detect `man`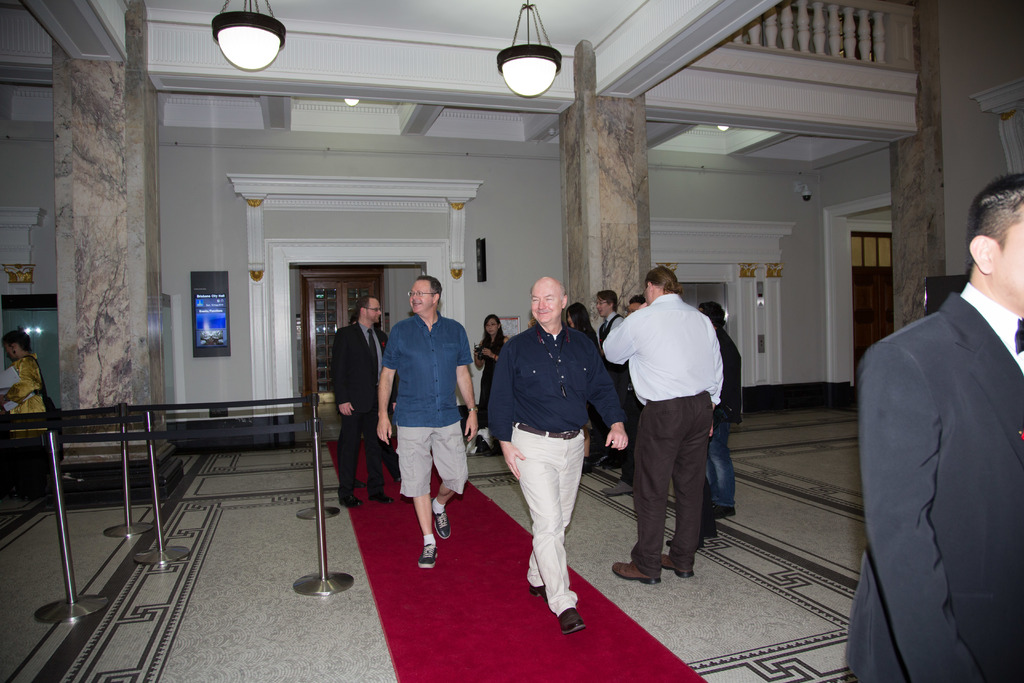
[left=491, top=279, right=627, bottom=633]
